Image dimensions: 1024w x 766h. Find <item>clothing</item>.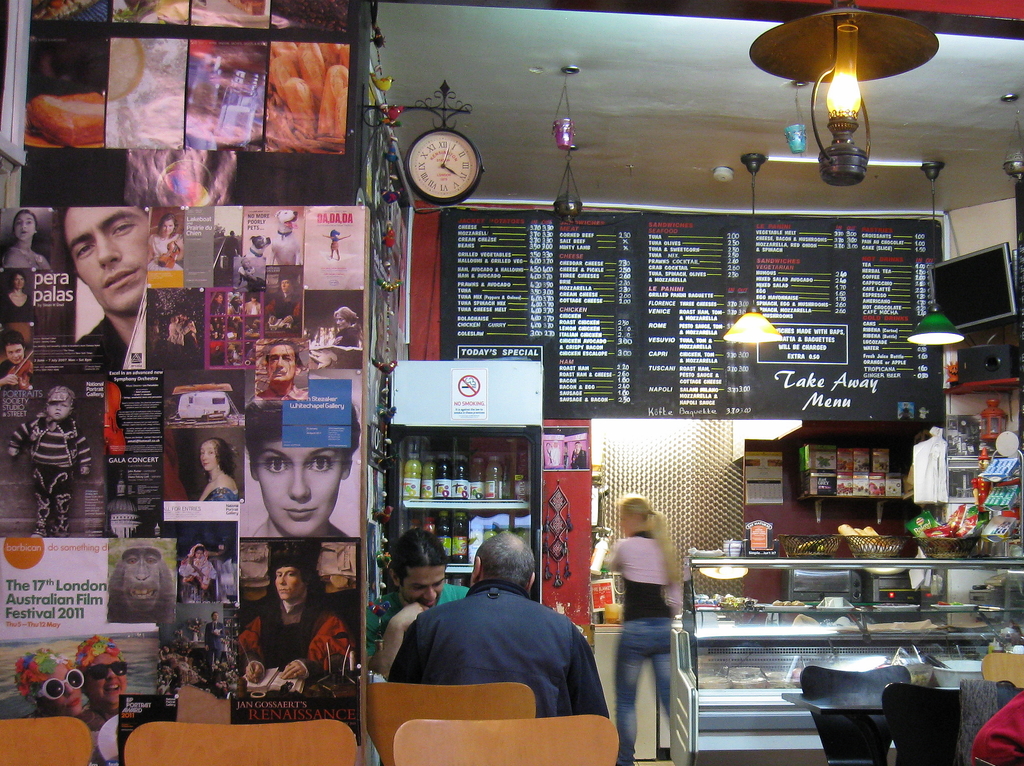
BBox(200, 487, 235, 503).
